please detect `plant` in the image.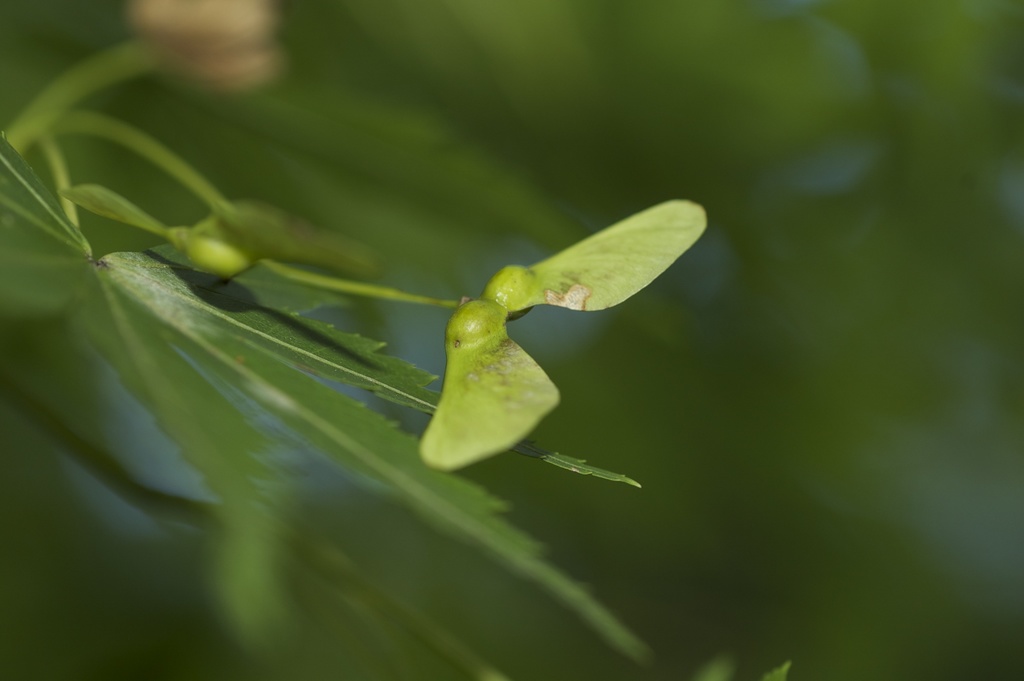
box=[0, 36, 792, 678].
